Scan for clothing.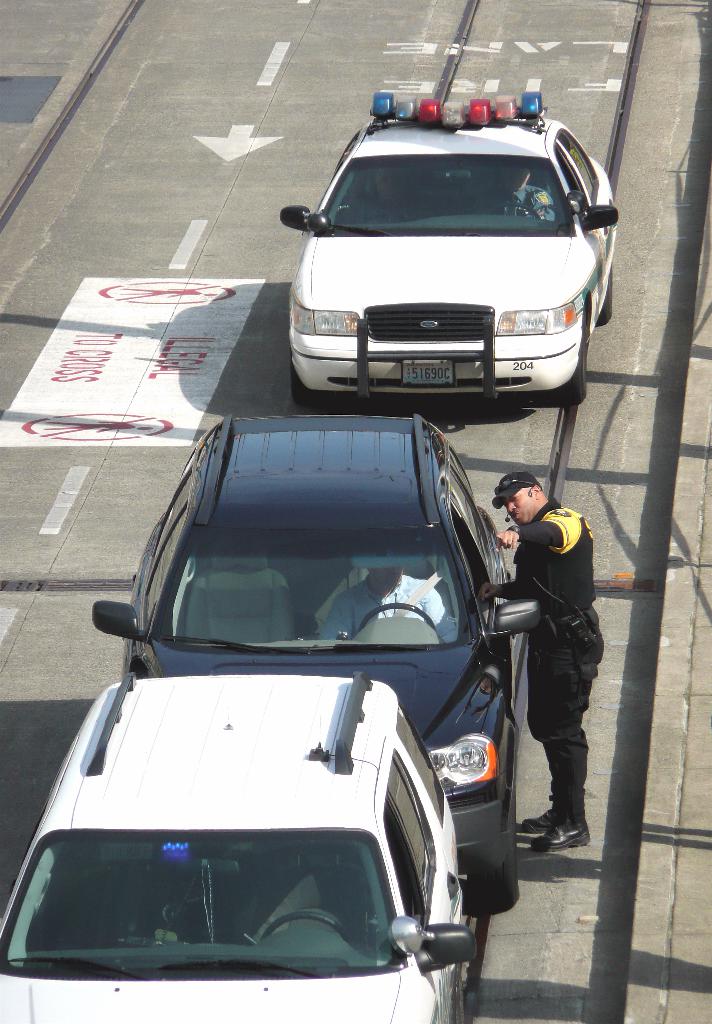
Scan result: {"x1": 510, "y1": 461, "x2": 608, "y2": 827}.
